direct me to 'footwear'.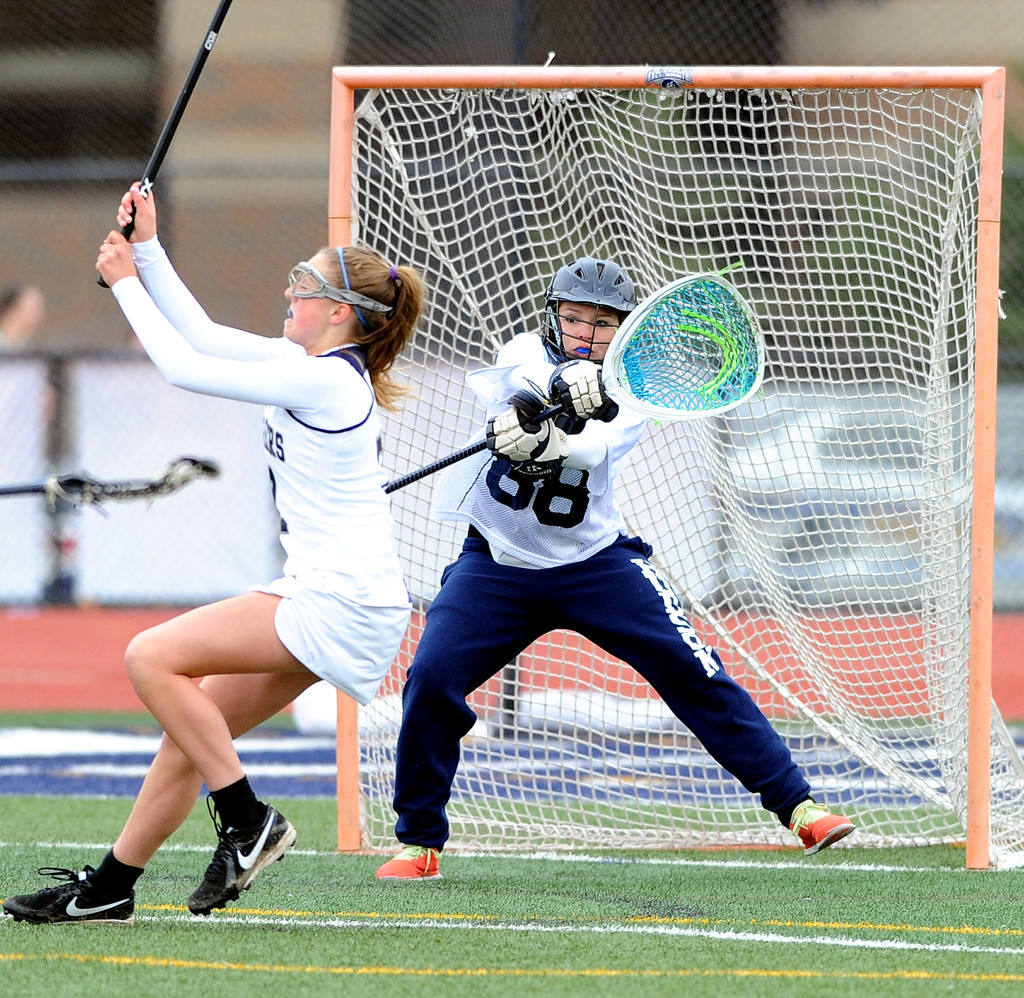
Direction: l=182, t=799, r=305, b=908.
